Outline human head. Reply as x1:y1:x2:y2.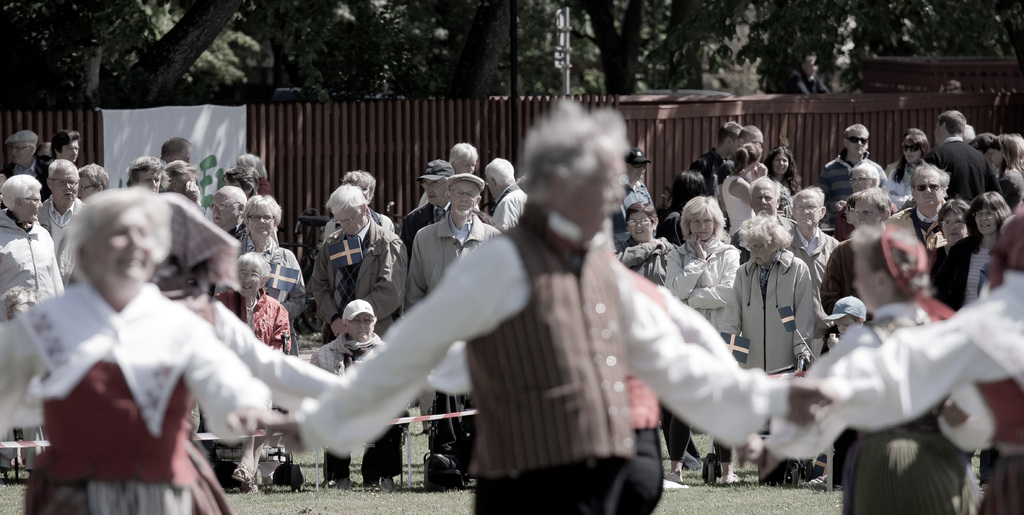
244:194:282:245.
